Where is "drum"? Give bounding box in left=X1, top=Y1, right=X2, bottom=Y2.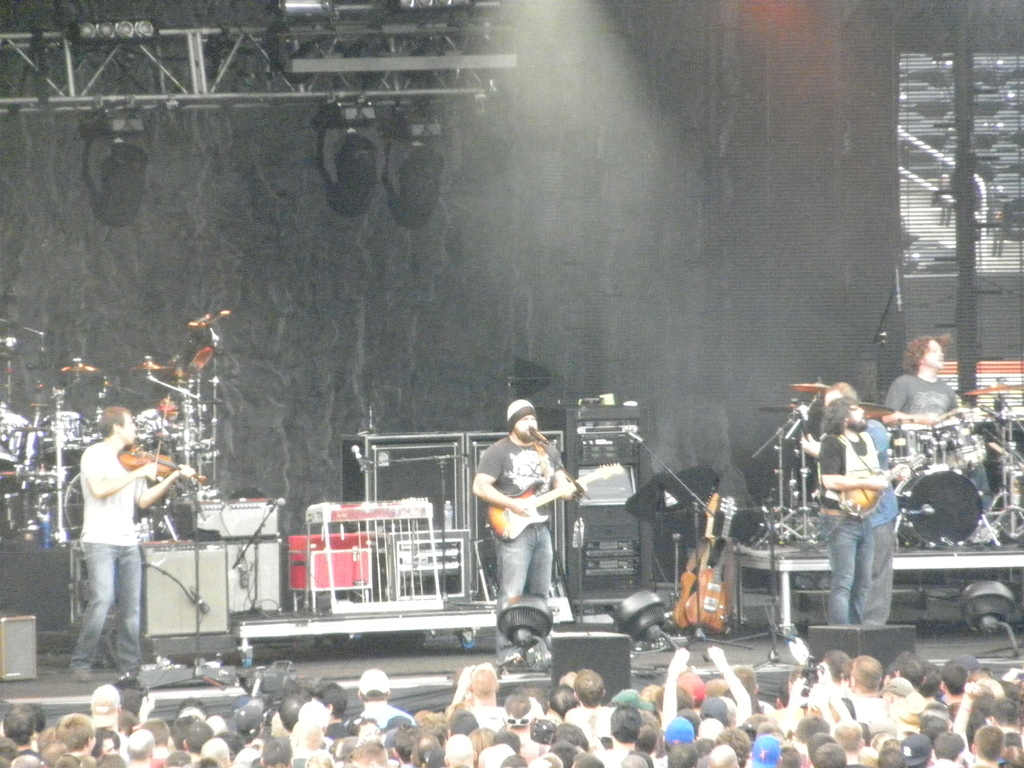
left=932, top=416, right=983, bottom=466.
